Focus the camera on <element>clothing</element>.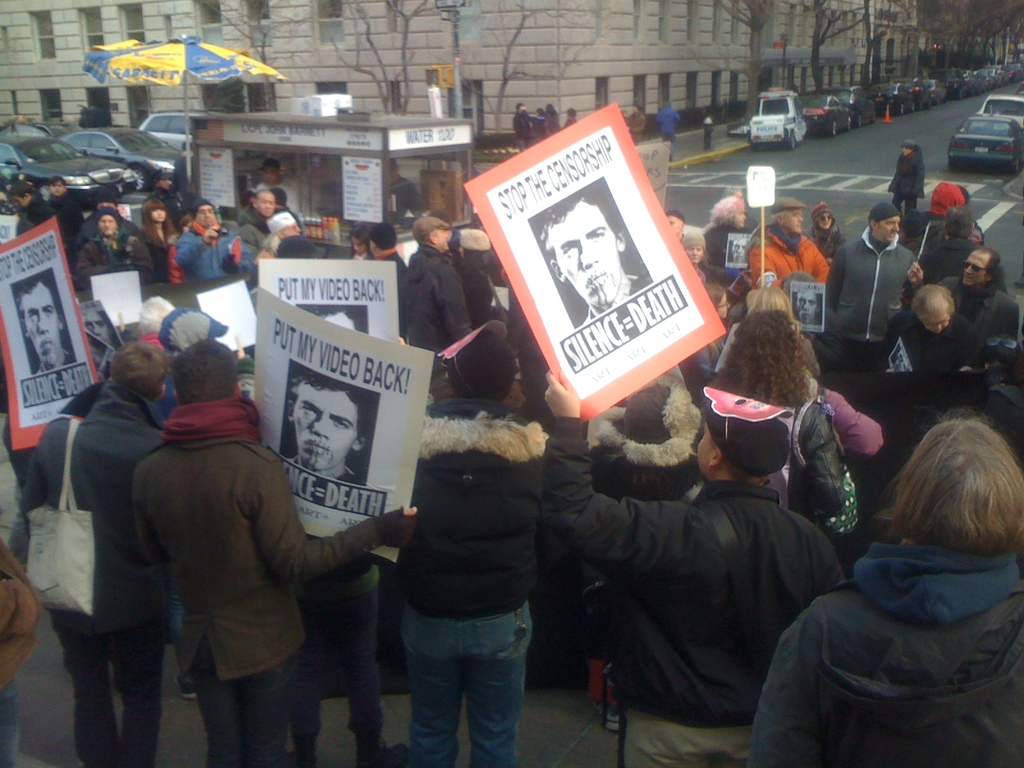
Focus region: x1=0 y1=548 x2=47 y2=767.
